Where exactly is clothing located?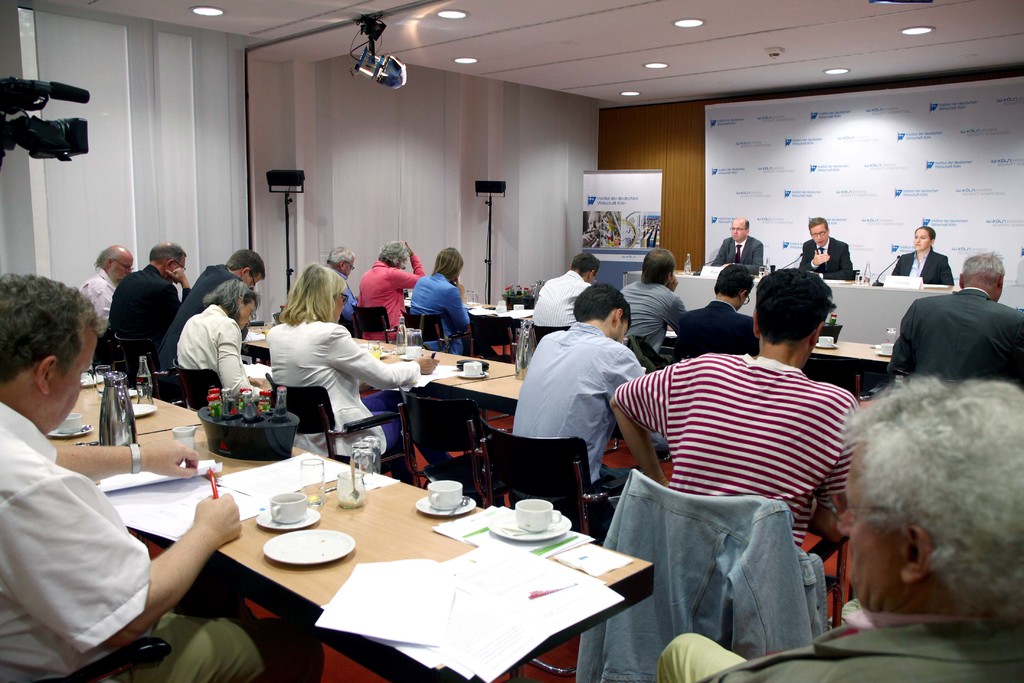
Its bounding box is l=357, t=258, r=424, b=339.
